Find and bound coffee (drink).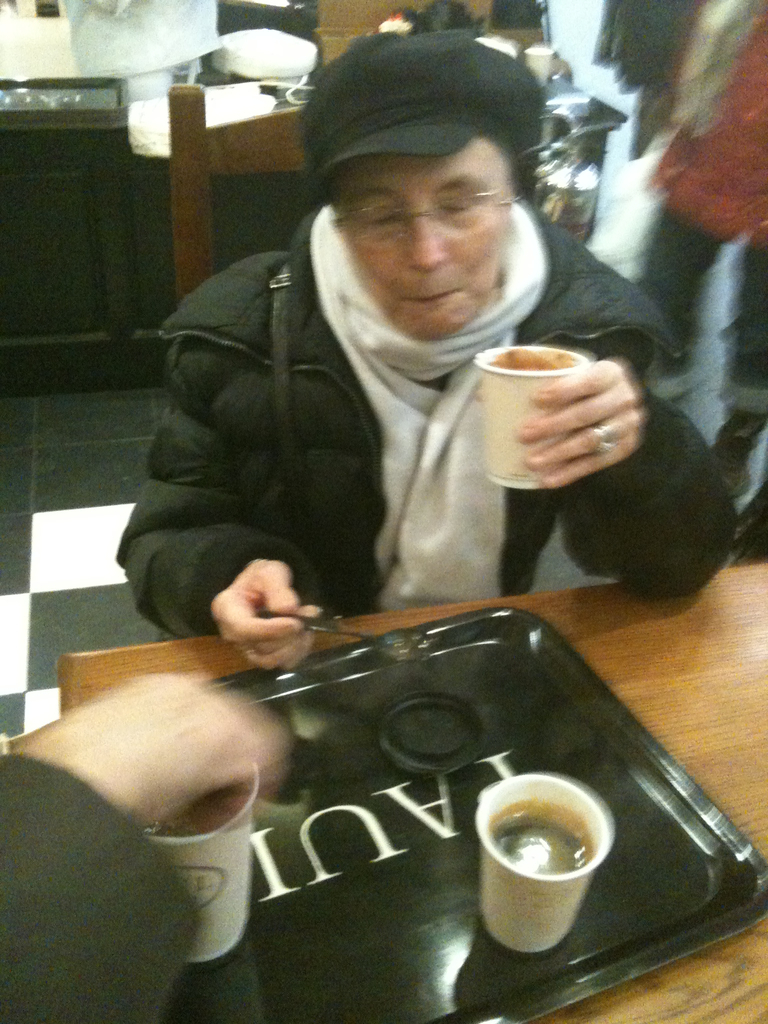
Bound: locate(497, 818, 593, 876).
